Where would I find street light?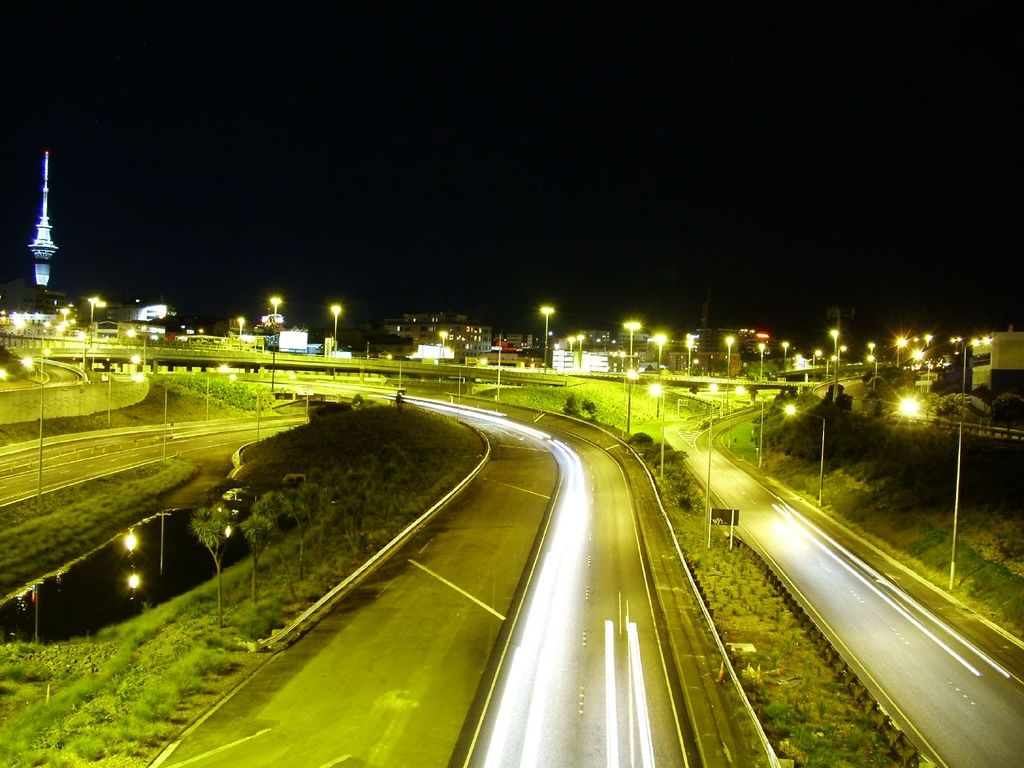
At rect(86, 296, 106, 350).
